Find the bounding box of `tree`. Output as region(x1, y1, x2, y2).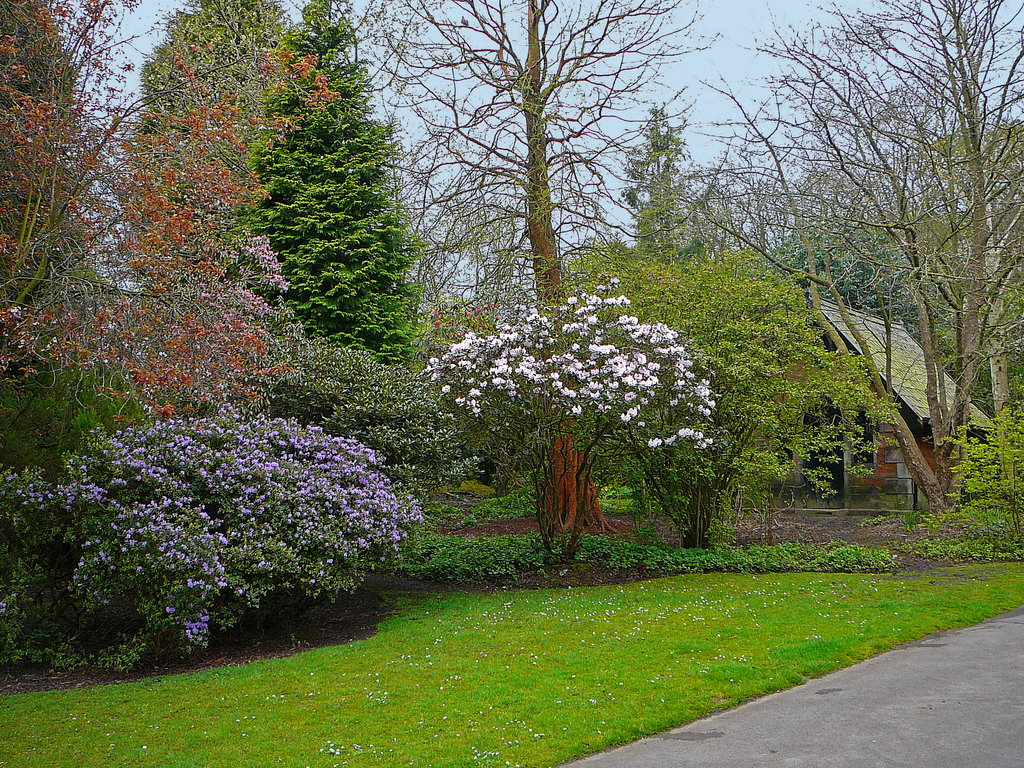
region(248, 0, 426, 375).
